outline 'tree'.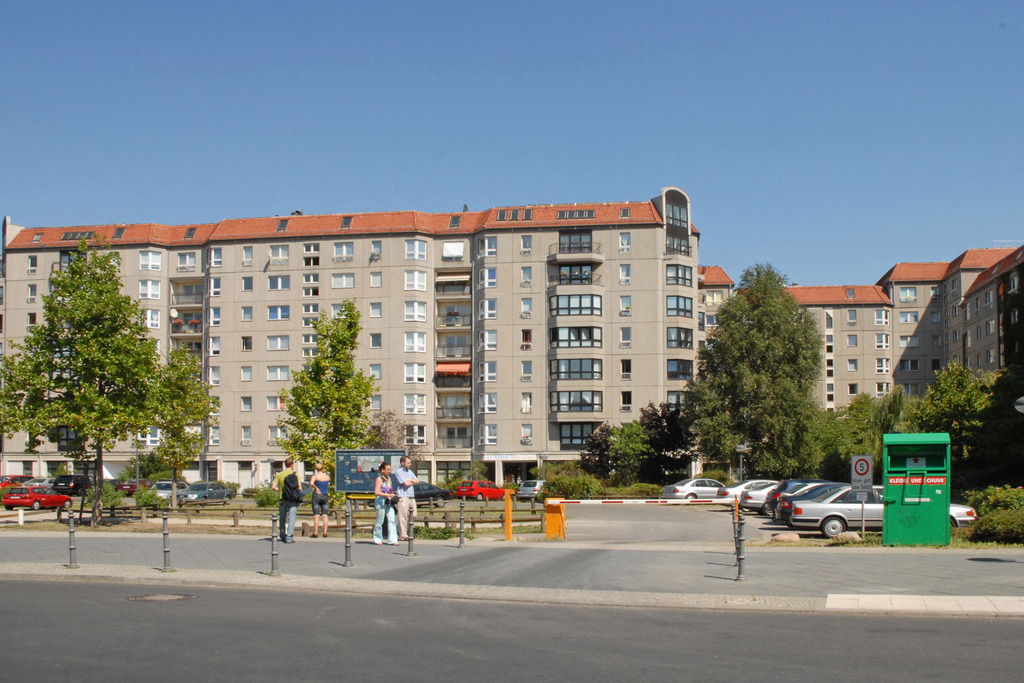
Outline: (x1=260, y1=319, x2=377, y2=492).
